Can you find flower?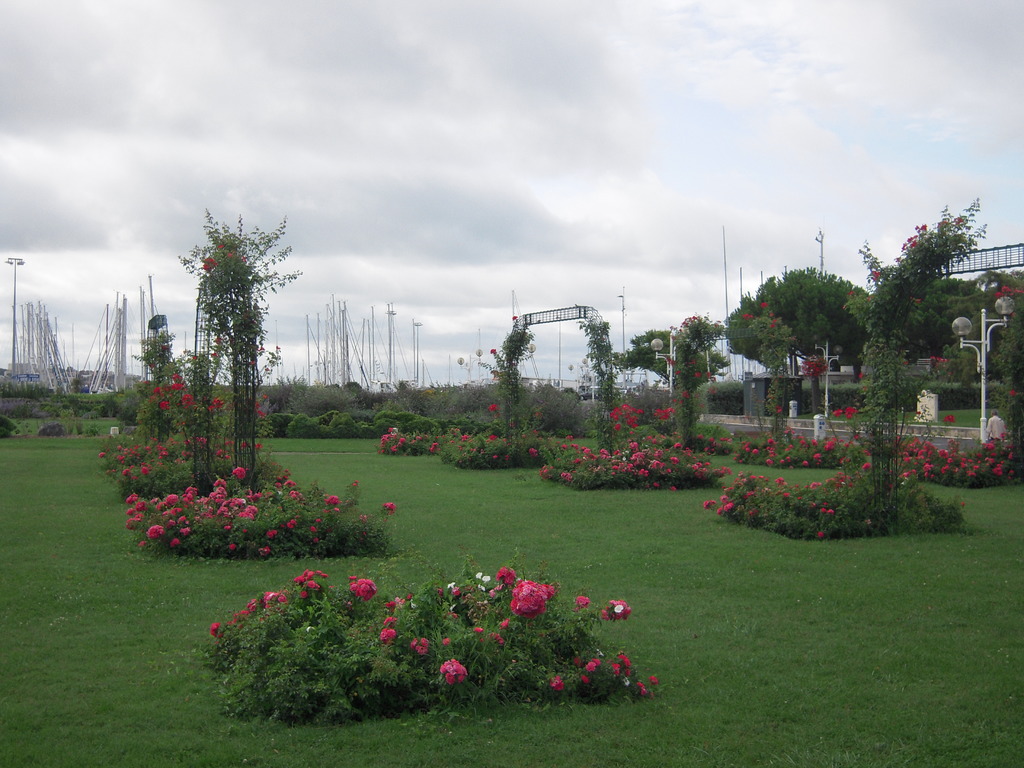
Yes, bounding box: {"x1": 529, "y1": 445, "x2": 538, "y2": 458}.
